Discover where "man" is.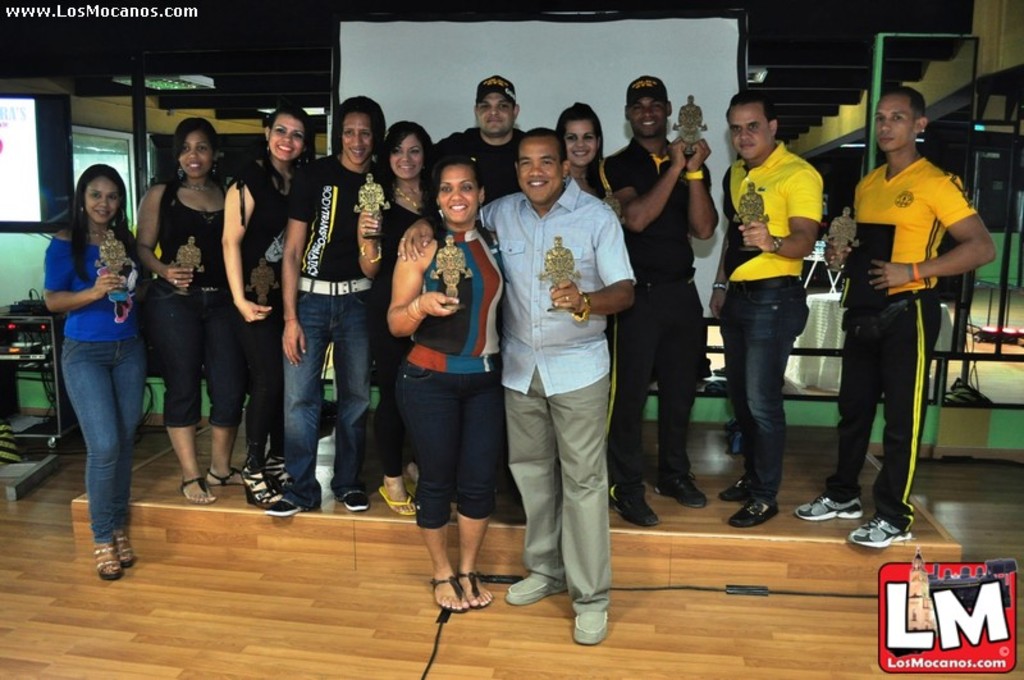
Discovered at x1=832 y1=91 x2=980 y2=538.
